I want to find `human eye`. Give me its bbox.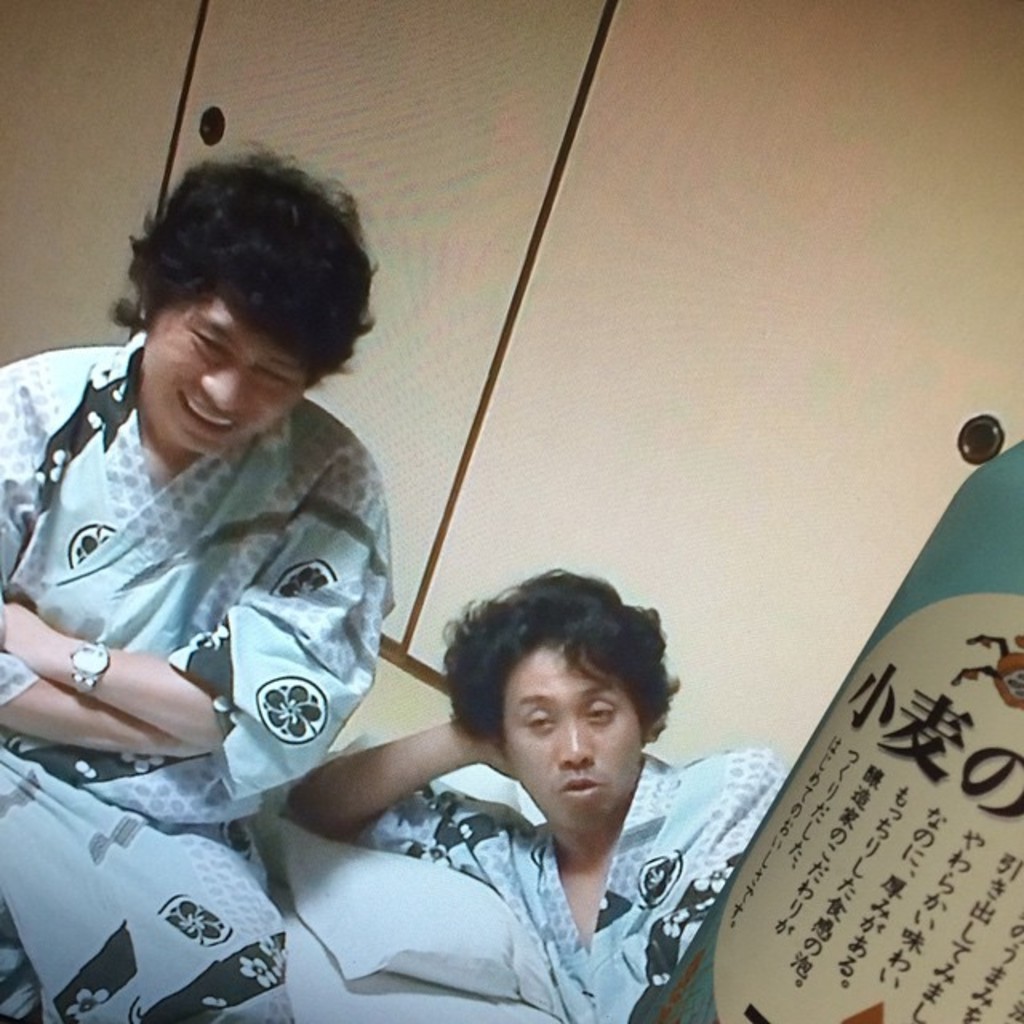
{"x1": 190, "y1": 330, "x2": 234, "y2": 355}.
